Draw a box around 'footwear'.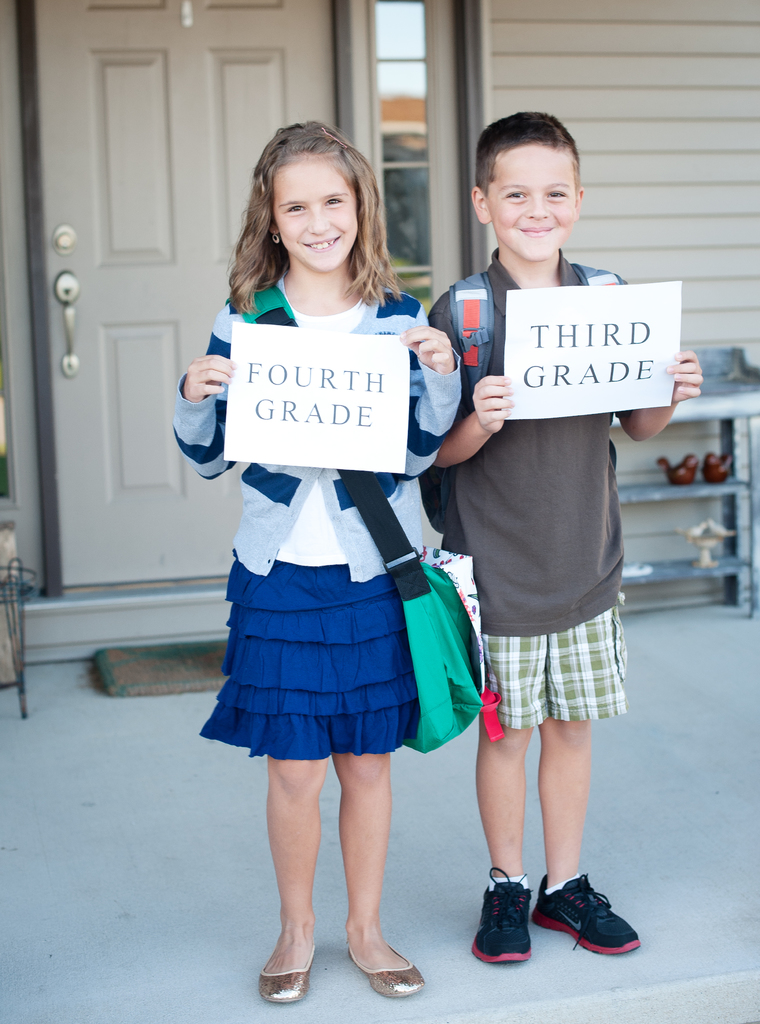
Rect(349, 937, 426, 998).
